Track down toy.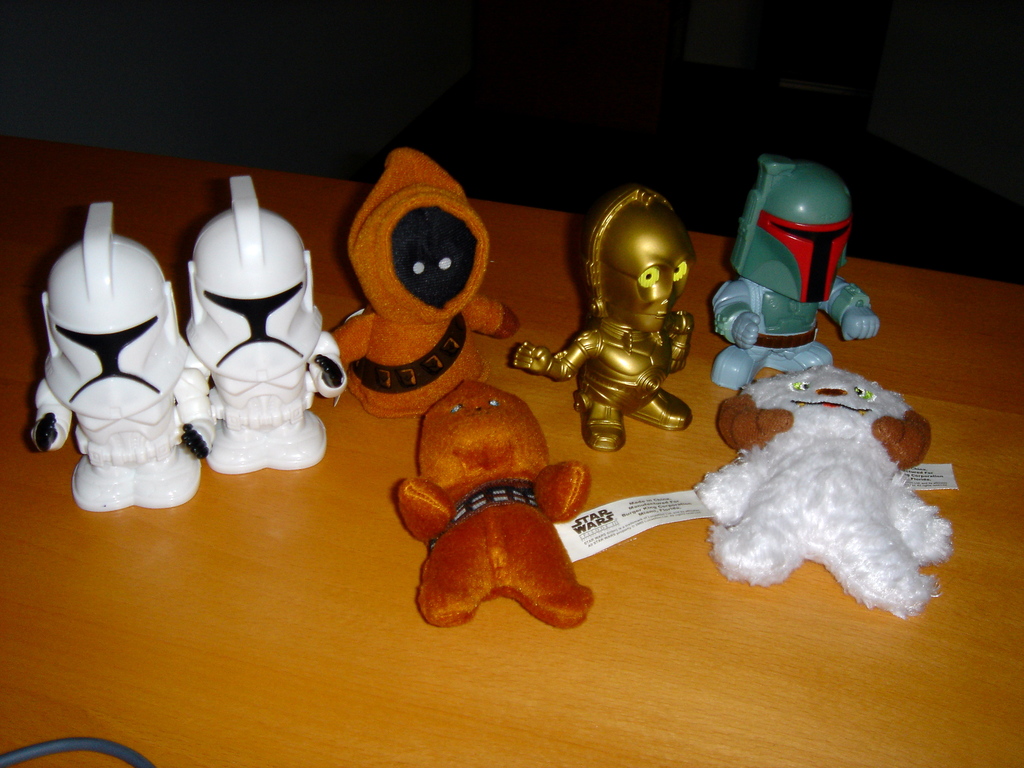
Tracked to [x1=394, y1=379, x2=595, y2=628].
